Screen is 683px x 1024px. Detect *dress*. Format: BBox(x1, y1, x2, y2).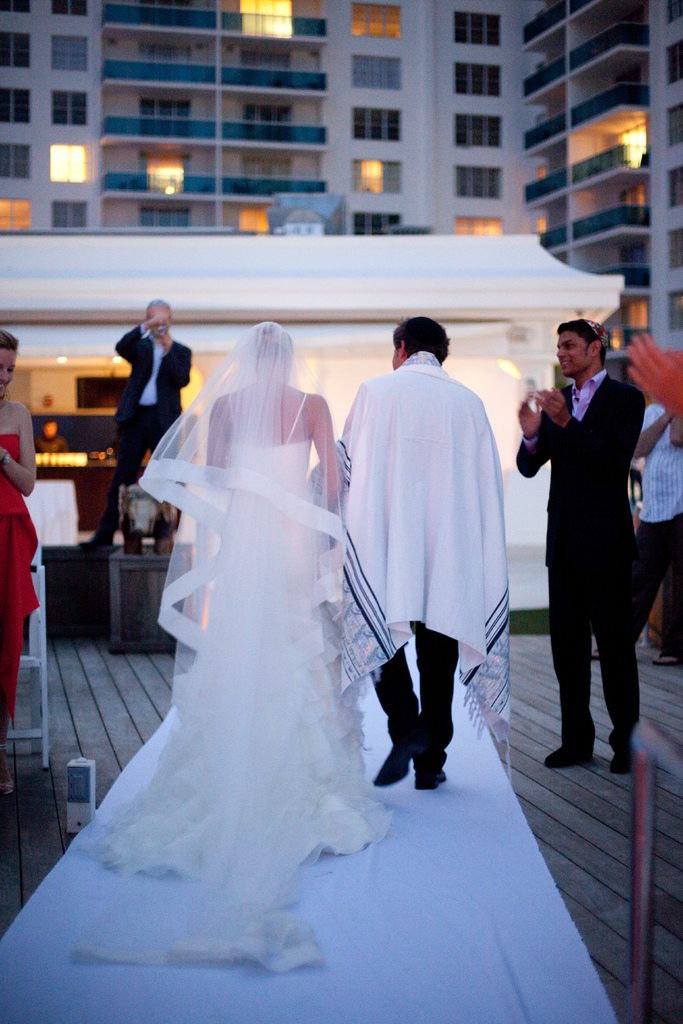
BBox(21, 260, 448, 1023).
